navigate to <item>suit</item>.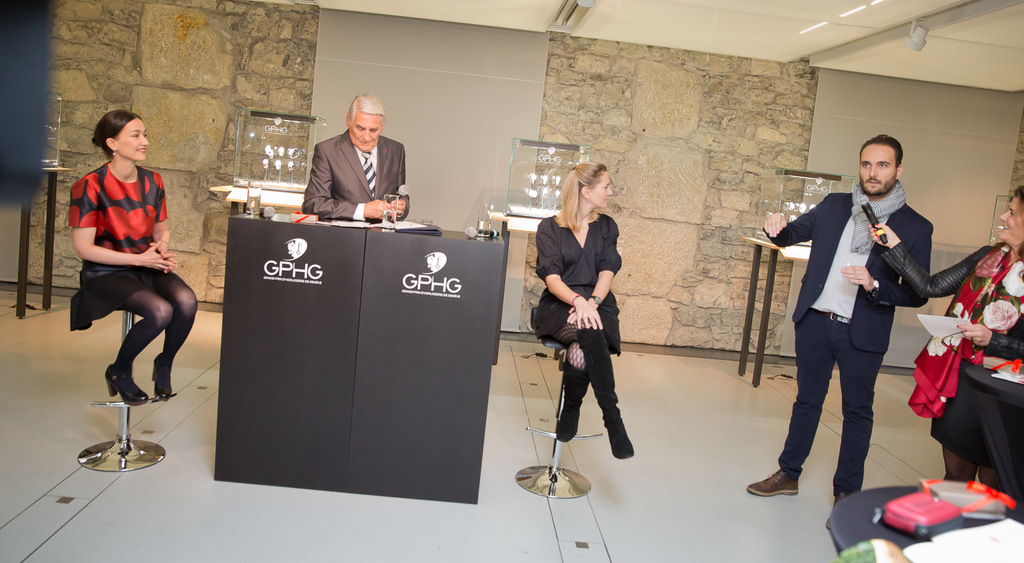
Navigation target: left=775, top=148, right=957, bottom=491.
